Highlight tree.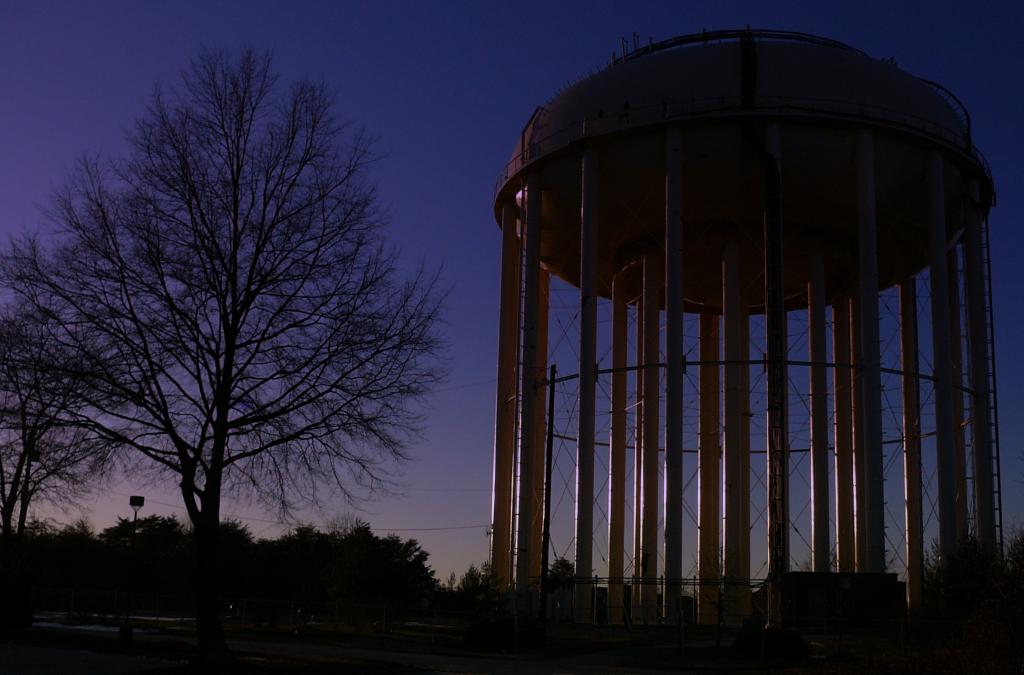
Highlighted region: bbox=[0, 33, 456, 538].
